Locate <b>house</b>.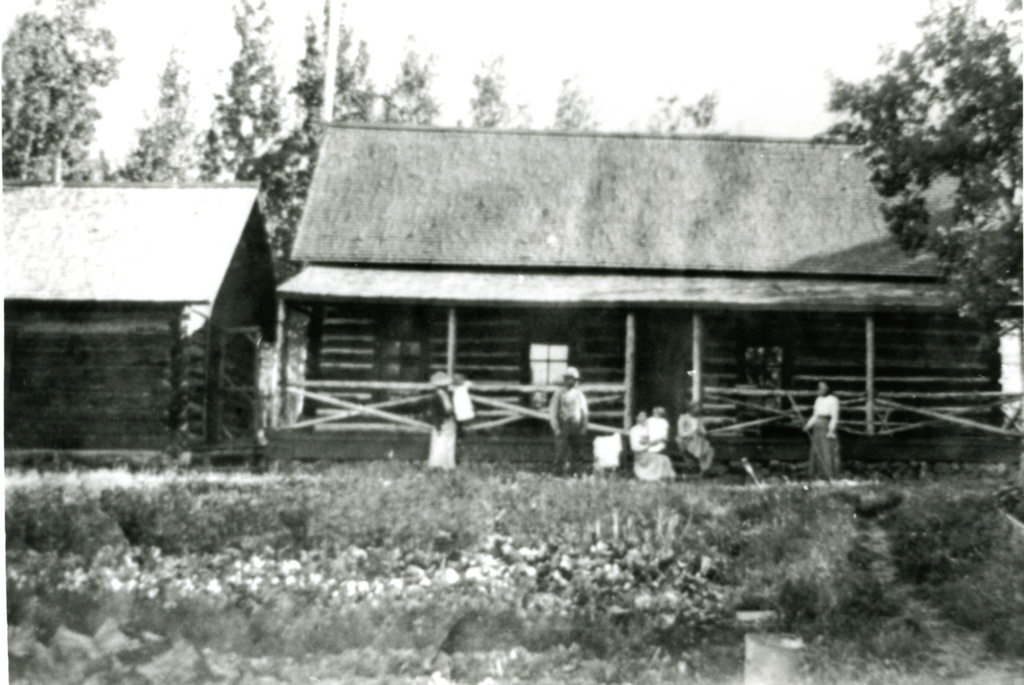
Bounding box: <region>277, 116, 1023, 481</region>.
